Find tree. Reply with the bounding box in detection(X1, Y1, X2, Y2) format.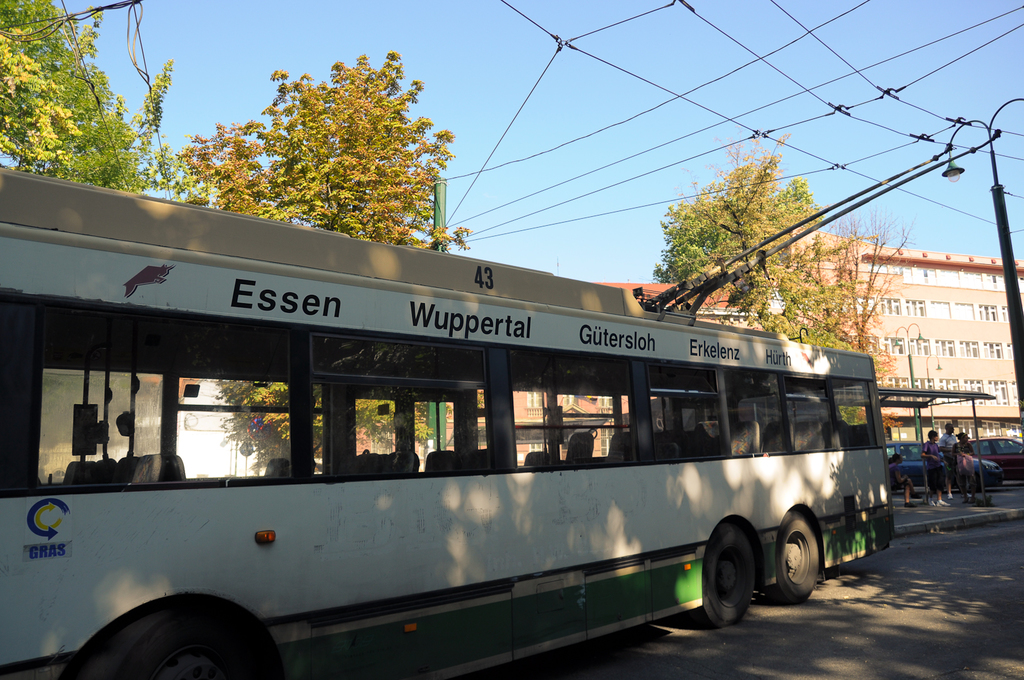
detection(201, 48, 474, 235).
